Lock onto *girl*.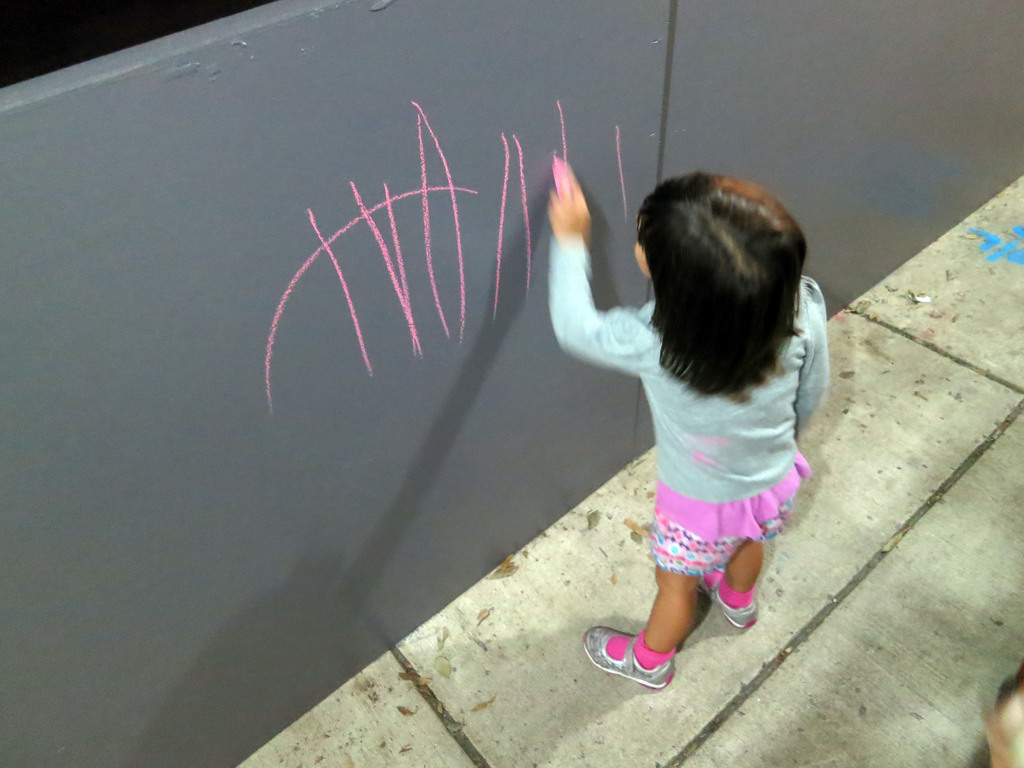
Locked: (538, 154, 835, 692).
